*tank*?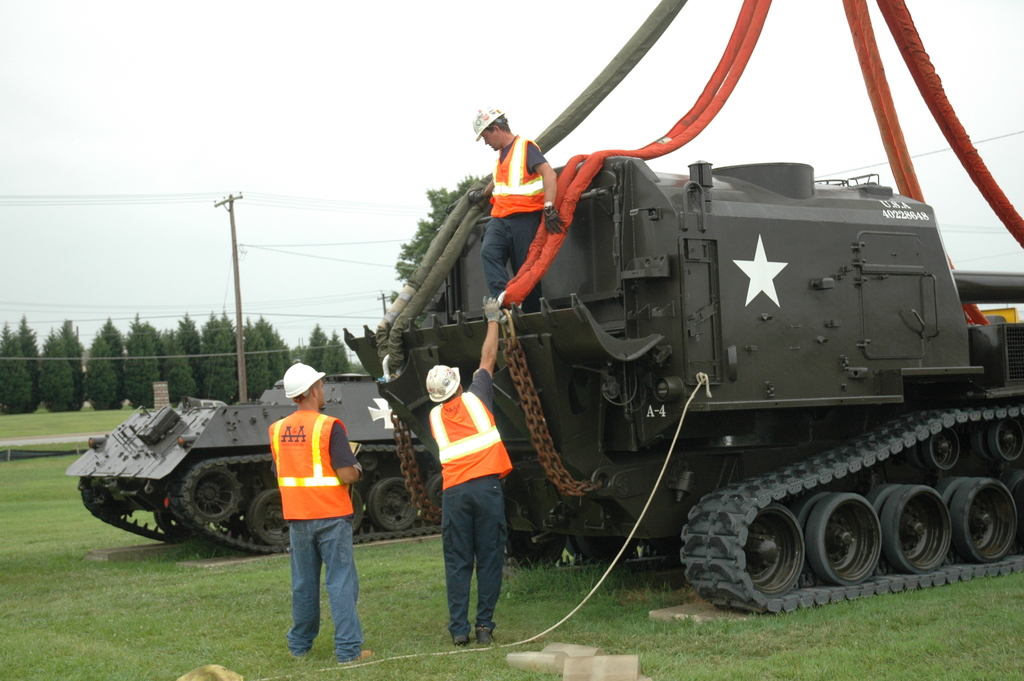
box=[340, 152, 1023, 614]
